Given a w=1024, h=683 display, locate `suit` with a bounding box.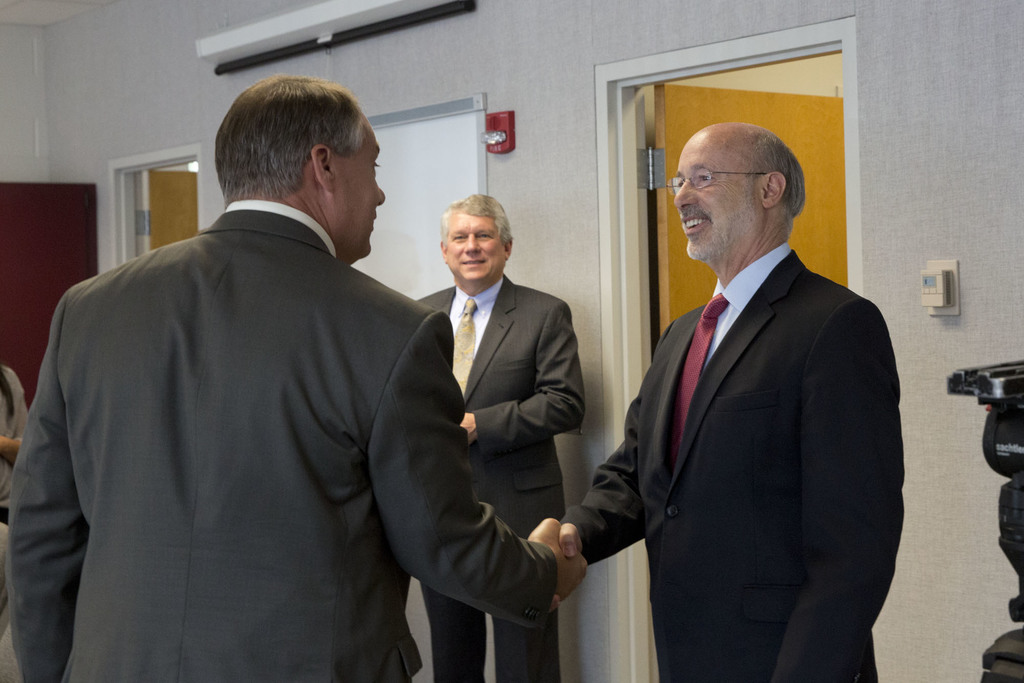
Located: bbox(9, 199, 560, 682).
